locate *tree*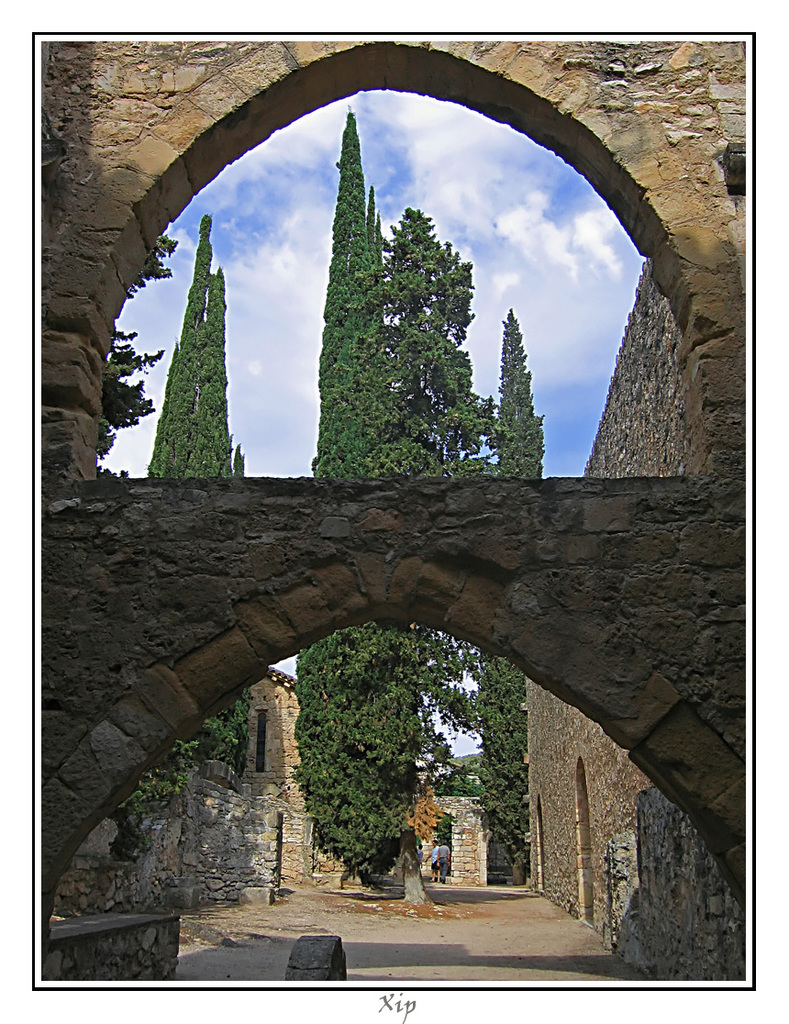
358, 194, 505, 820
